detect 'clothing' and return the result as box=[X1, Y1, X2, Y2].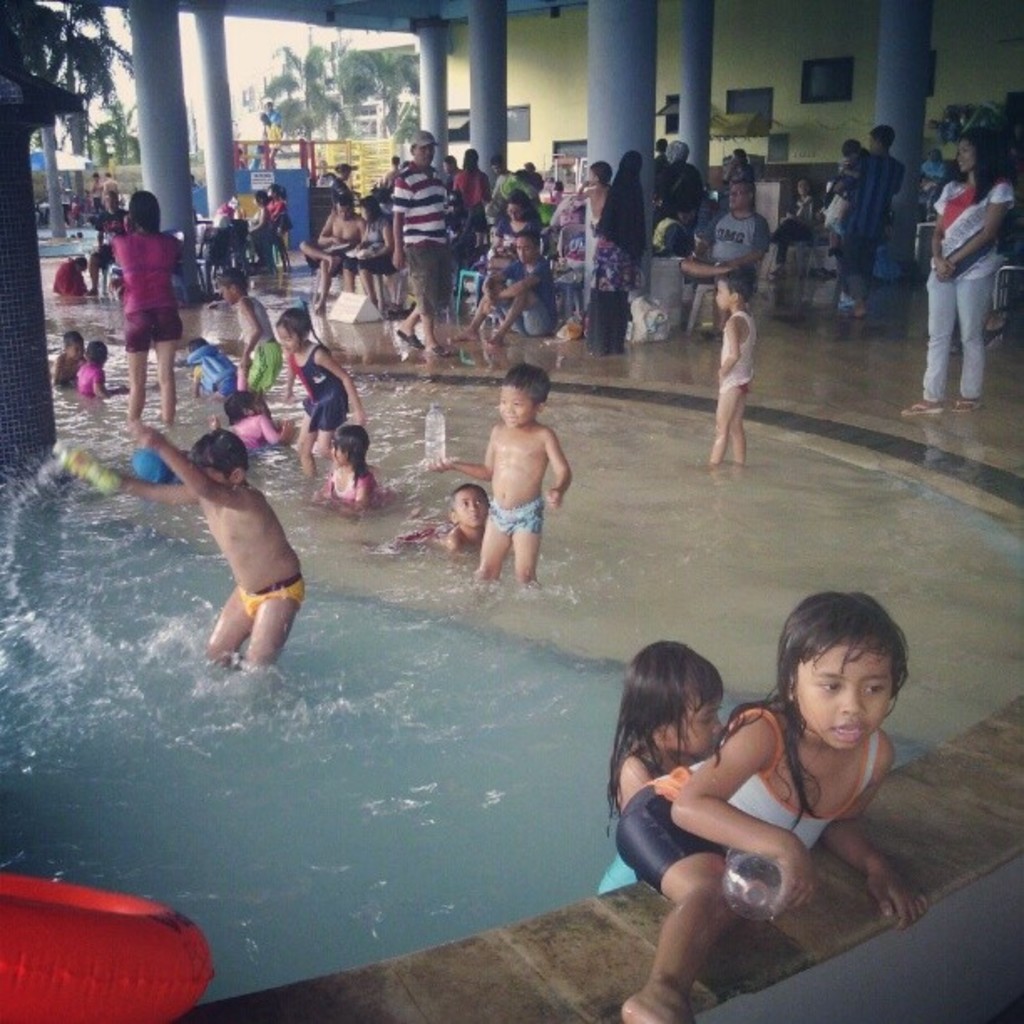
box=[390, 159, 450, 308].
